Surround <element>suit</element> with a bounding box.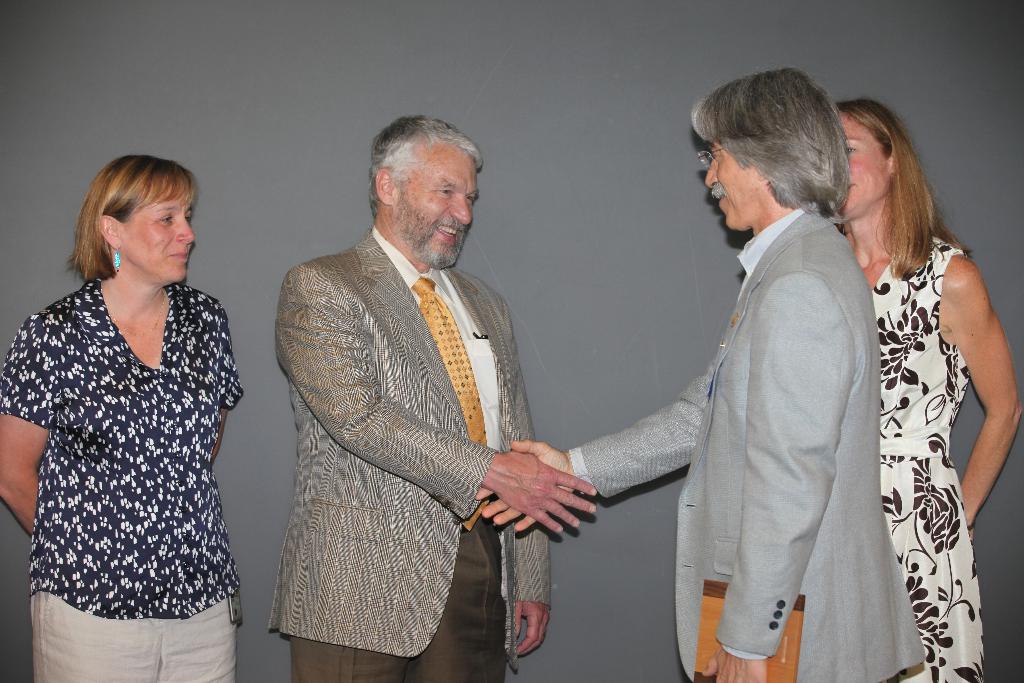
pyautogui.locateOnScreen(559, 106, 961, 682).
